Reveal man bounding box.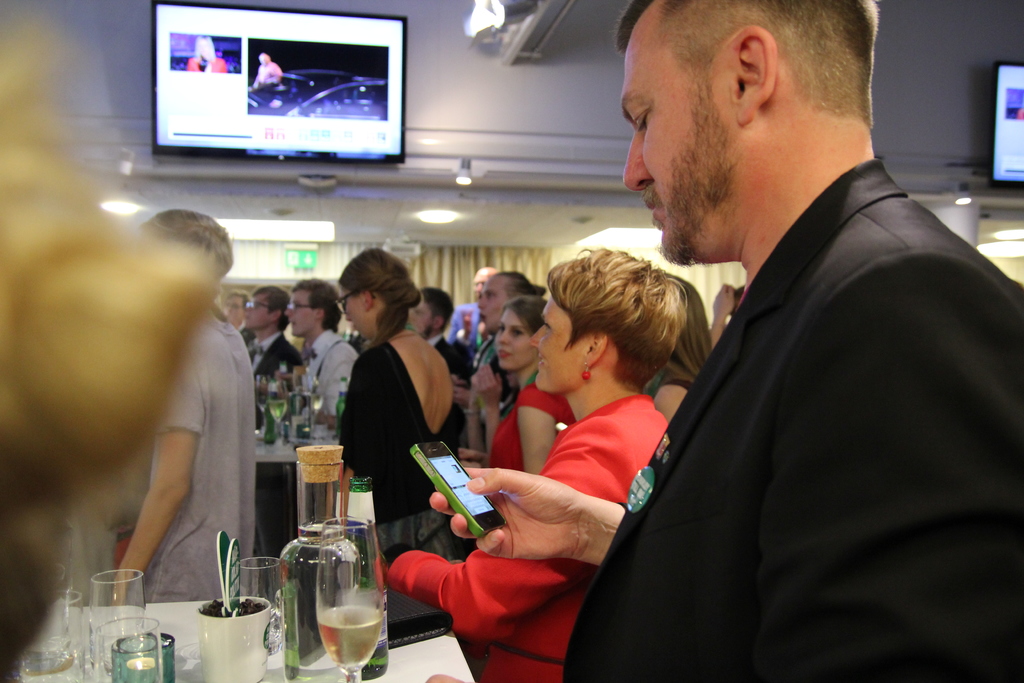
Revealed: 516:29:979:652.
